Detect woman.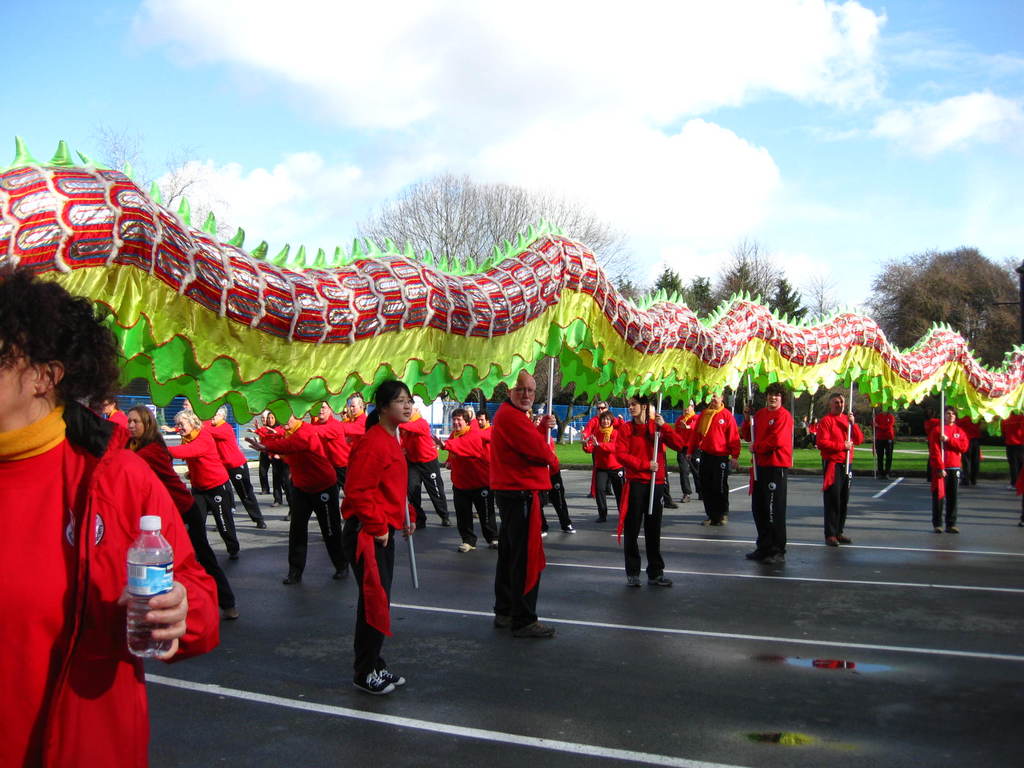
Detected at Rect(0, 264, 221, 767).
